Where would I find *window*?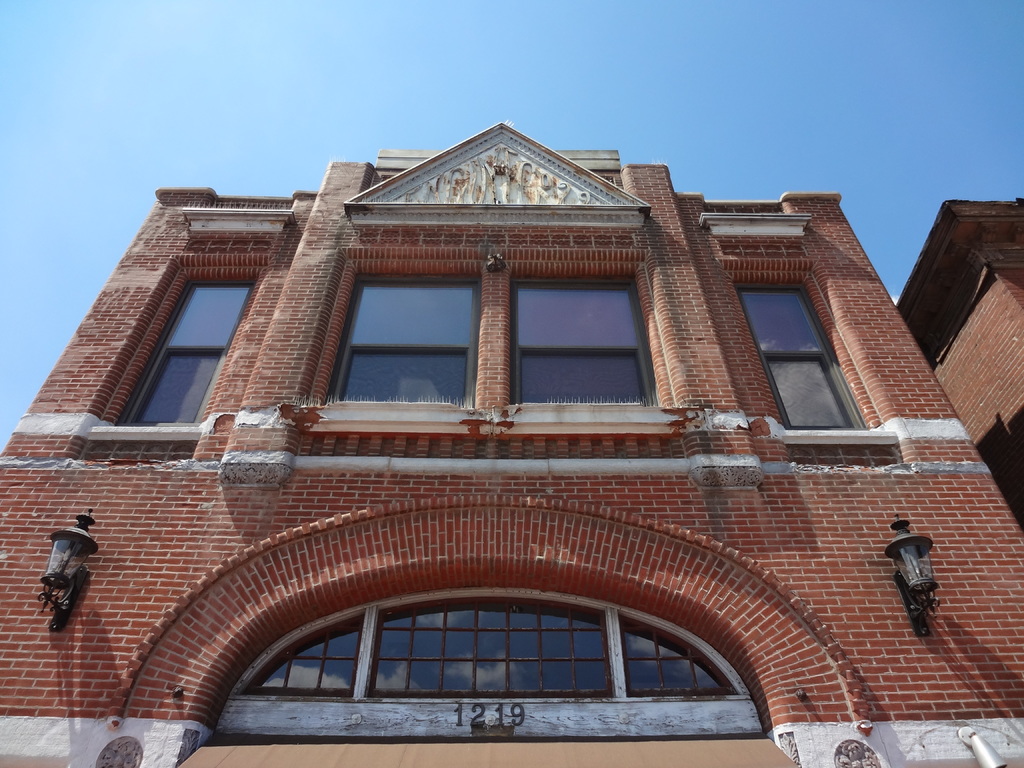
At box=[733, 282, 871, 430].
